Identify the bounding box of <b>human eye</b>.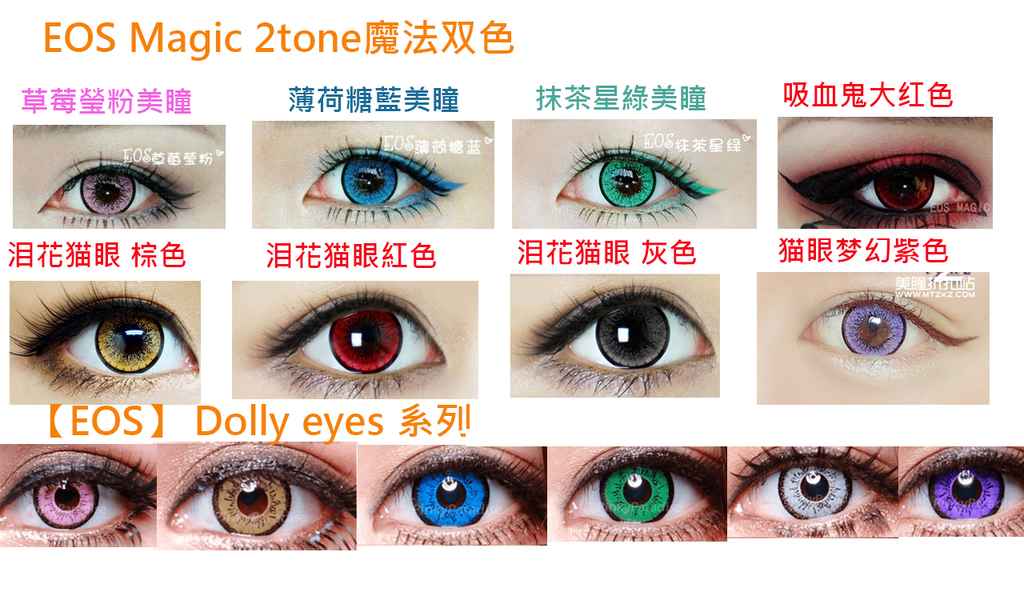
Rect(794, 282, 978, 370).
